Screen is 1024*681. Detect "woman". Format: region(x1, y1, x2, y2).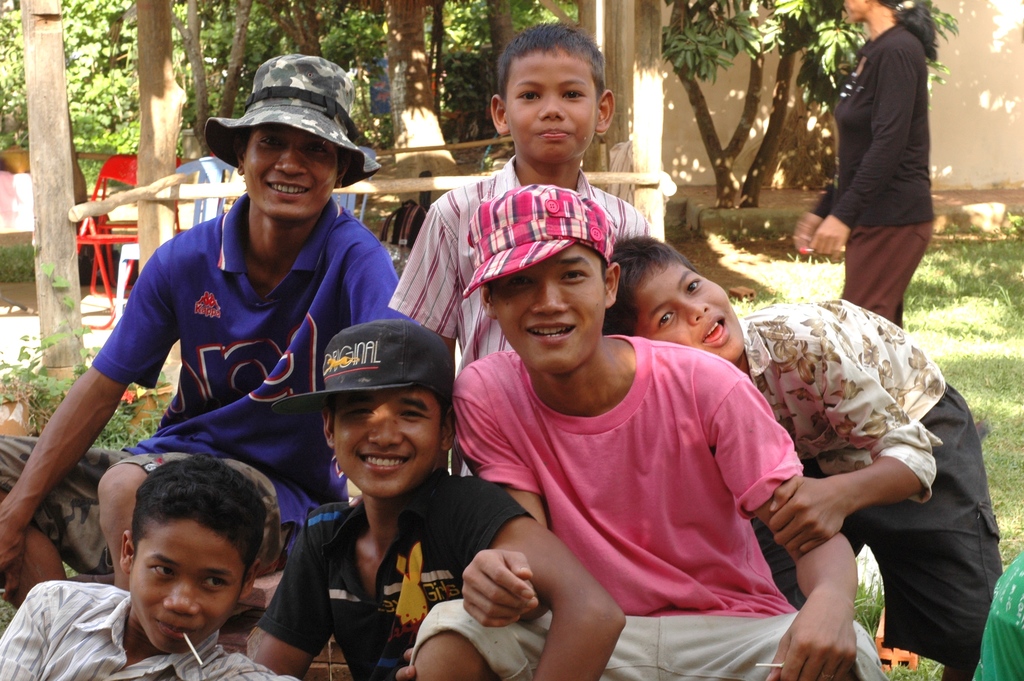
region(791, 0, 938, 331).
